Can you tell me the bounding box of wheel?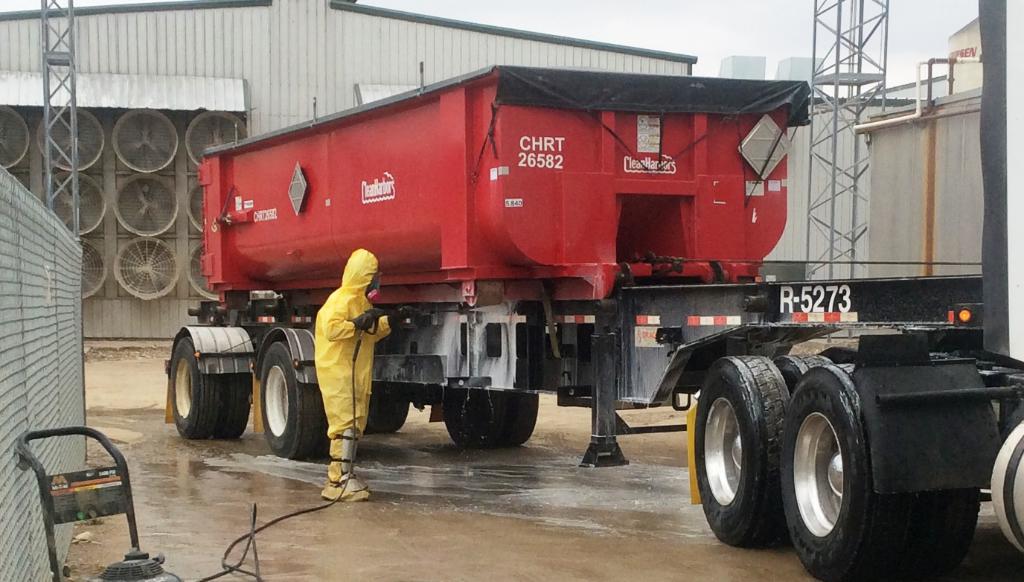
x1=214, y1=369, x2=251, y2=439.
